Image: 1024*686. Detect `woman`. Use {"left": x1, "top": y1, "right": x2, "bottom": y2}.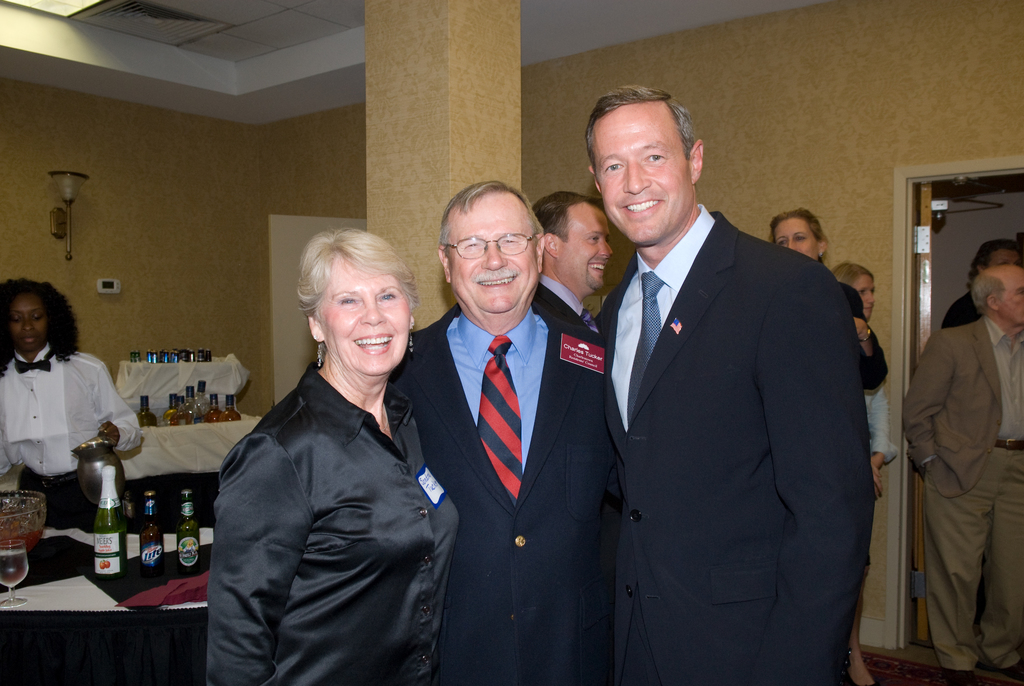
{"left": 0, "top": 275, "right": 153, "bottom": 539}.
